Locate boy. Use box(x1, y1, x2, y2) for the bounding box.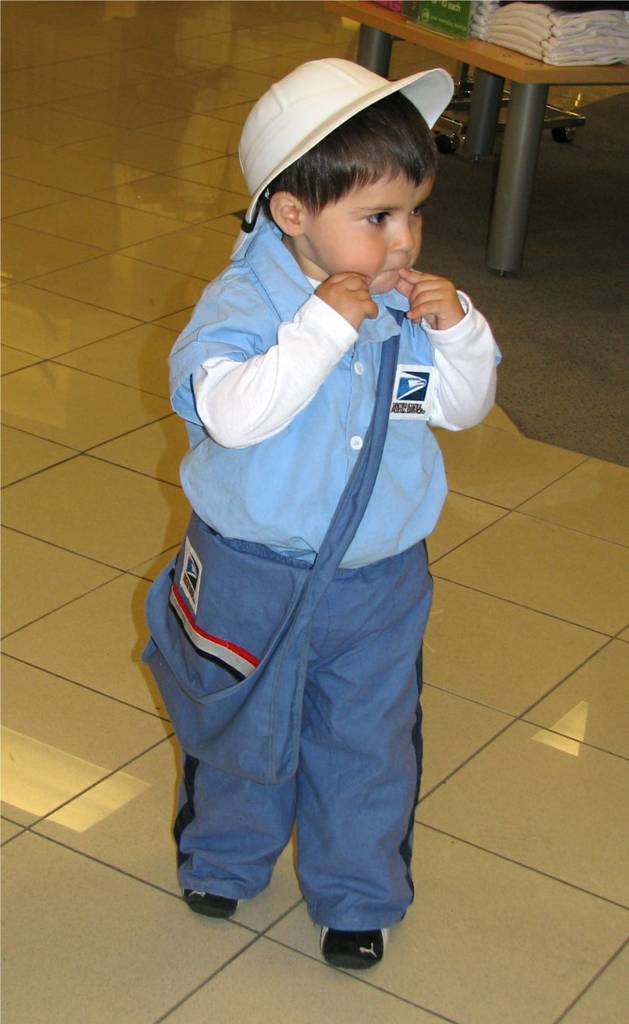
box(172, 58, 496, 973).
